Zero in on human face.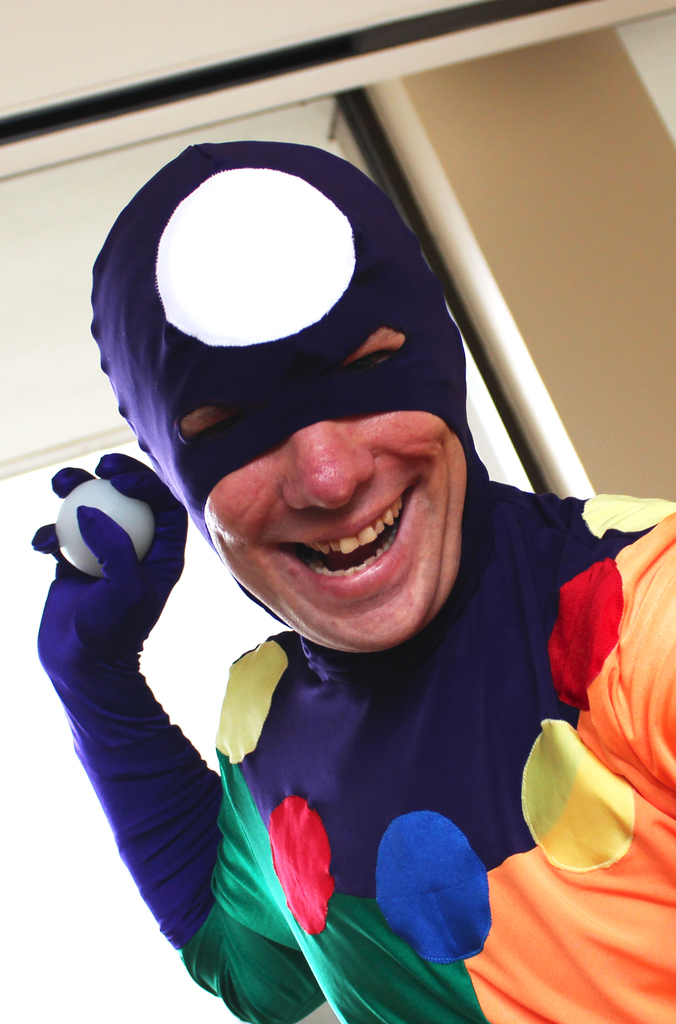
Zeroed in: x1=184, y1=321, x2=471, y2=659.
